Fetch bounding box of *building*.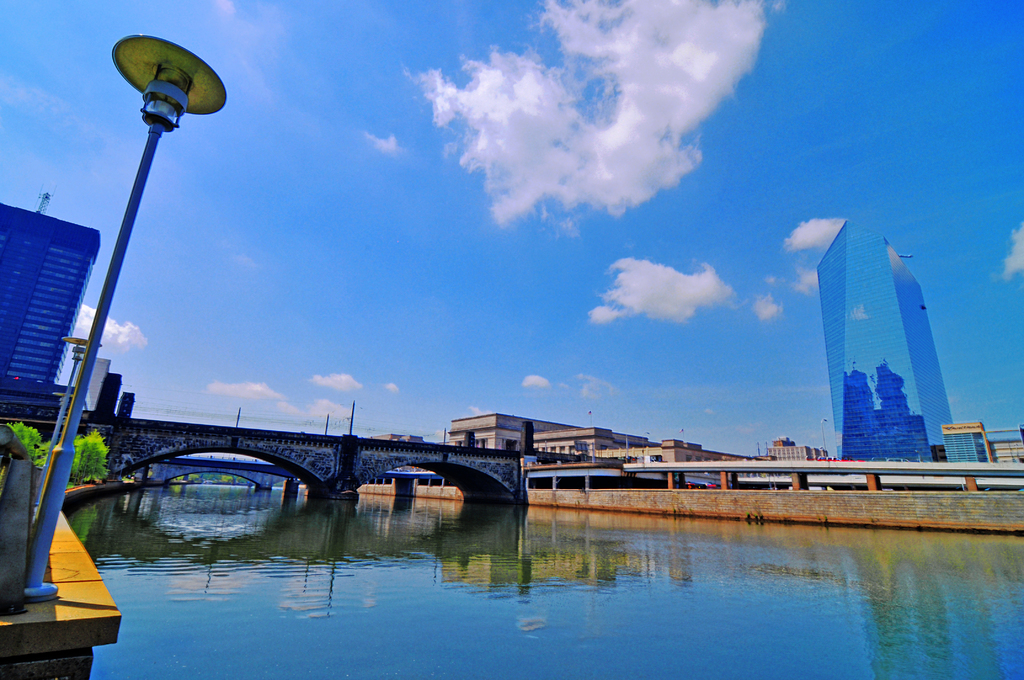
Bbox: box=[450, 412, 769, 469].
